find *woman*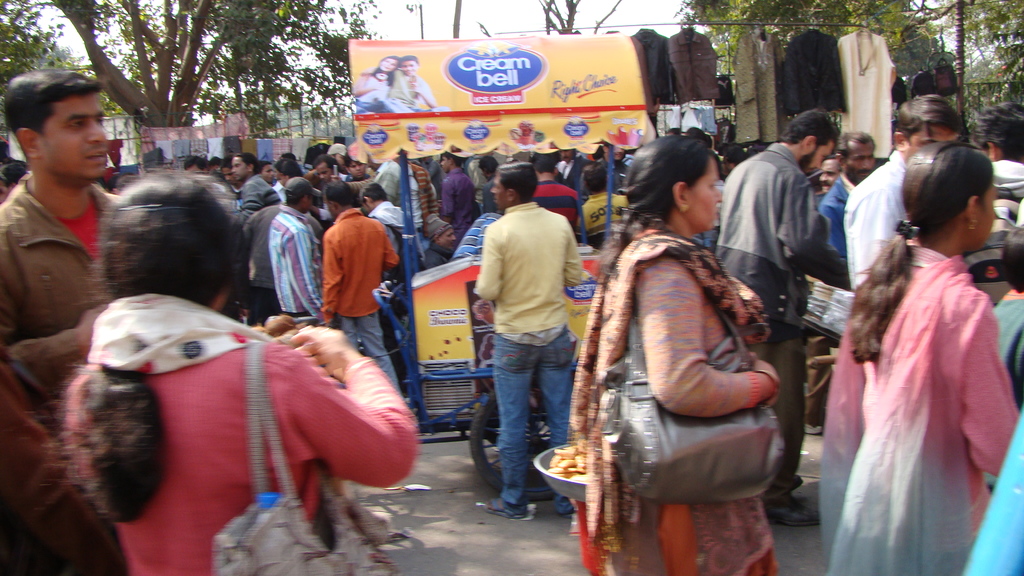
l=570, t=137, r=781, b=575
